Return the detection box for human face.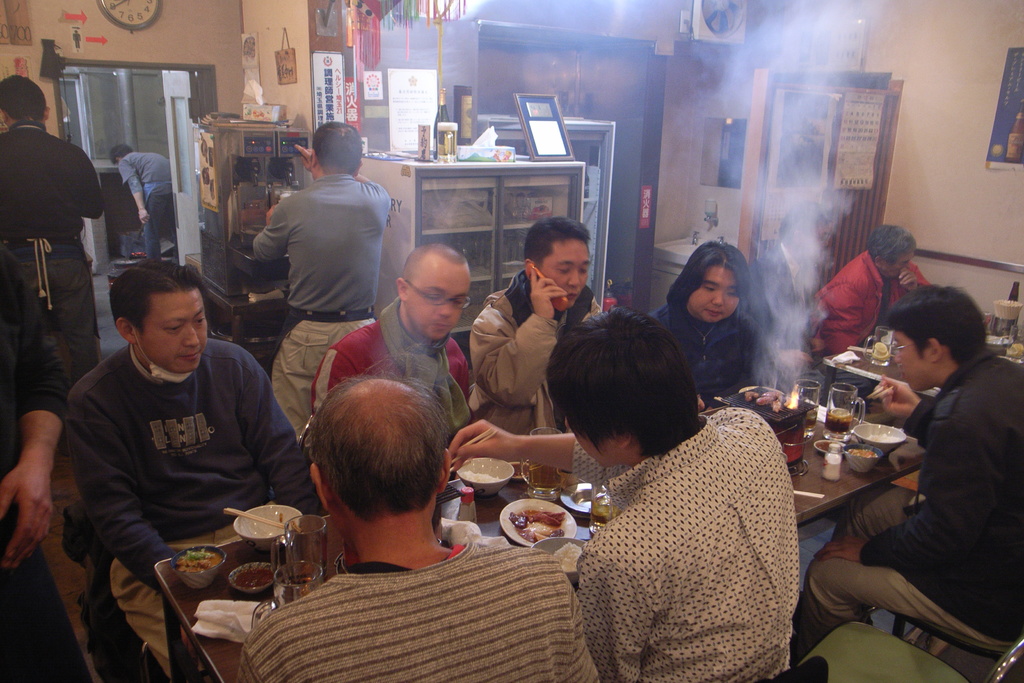
{"x1": 687, "y1": 264, "x2": 739, "y2": 317}.
